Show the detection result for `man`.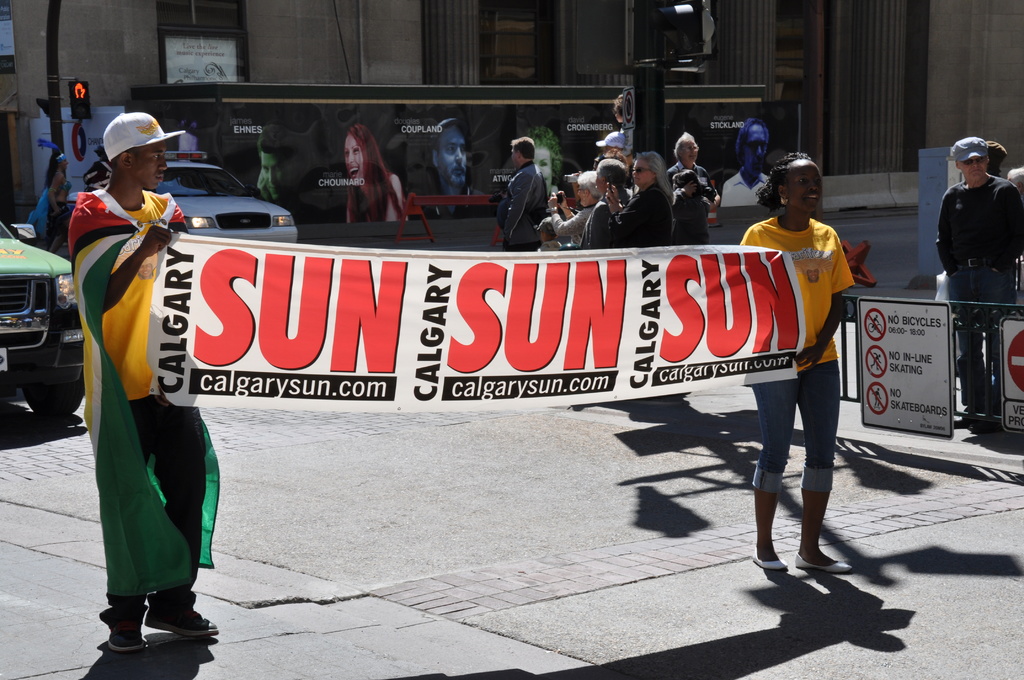
bbox=[492, 136, 553, 253].
